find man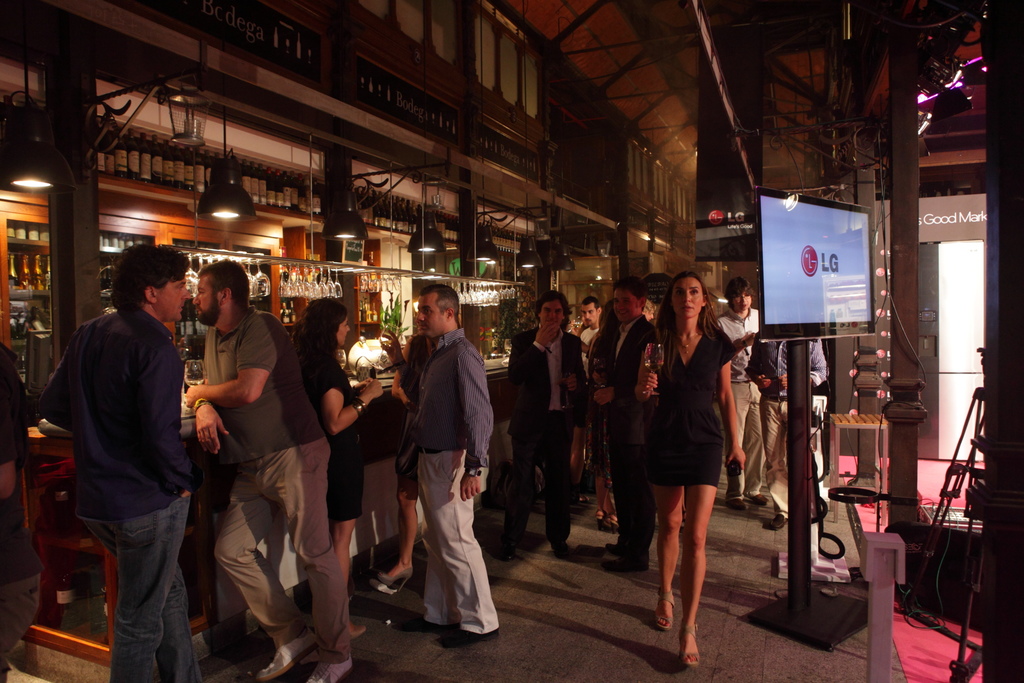
x1=715, y1=277, x2=762, y2=516
